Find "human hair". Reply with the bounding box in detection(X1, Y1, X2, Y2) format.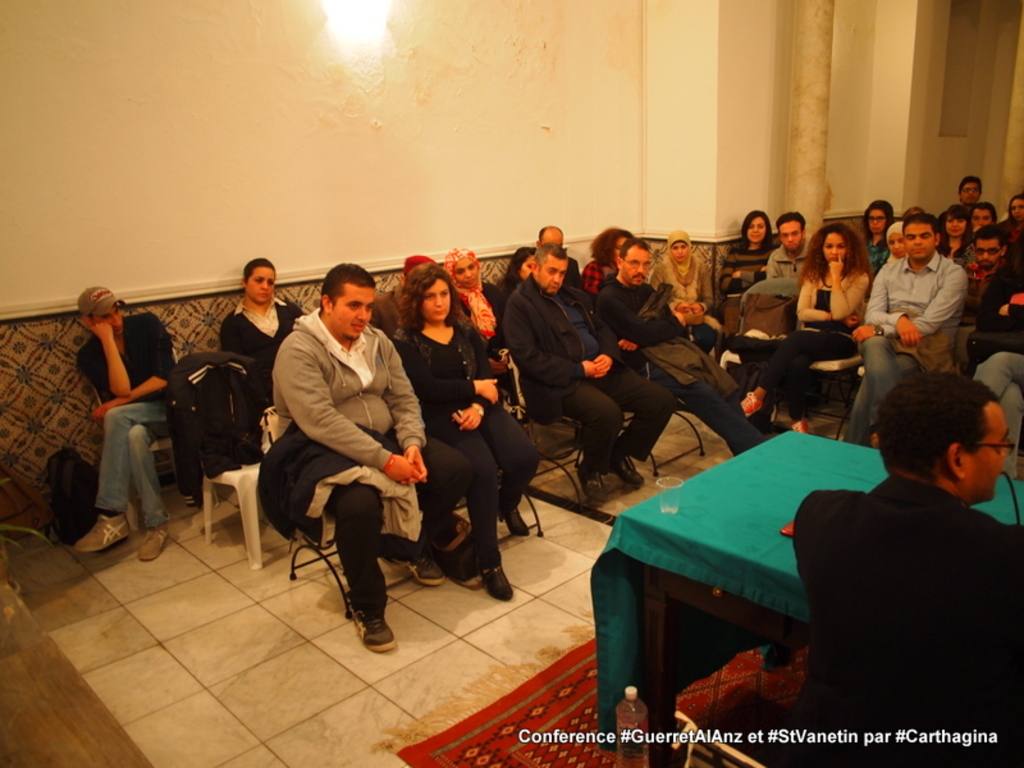
detection(398, 260, 458, 338).
